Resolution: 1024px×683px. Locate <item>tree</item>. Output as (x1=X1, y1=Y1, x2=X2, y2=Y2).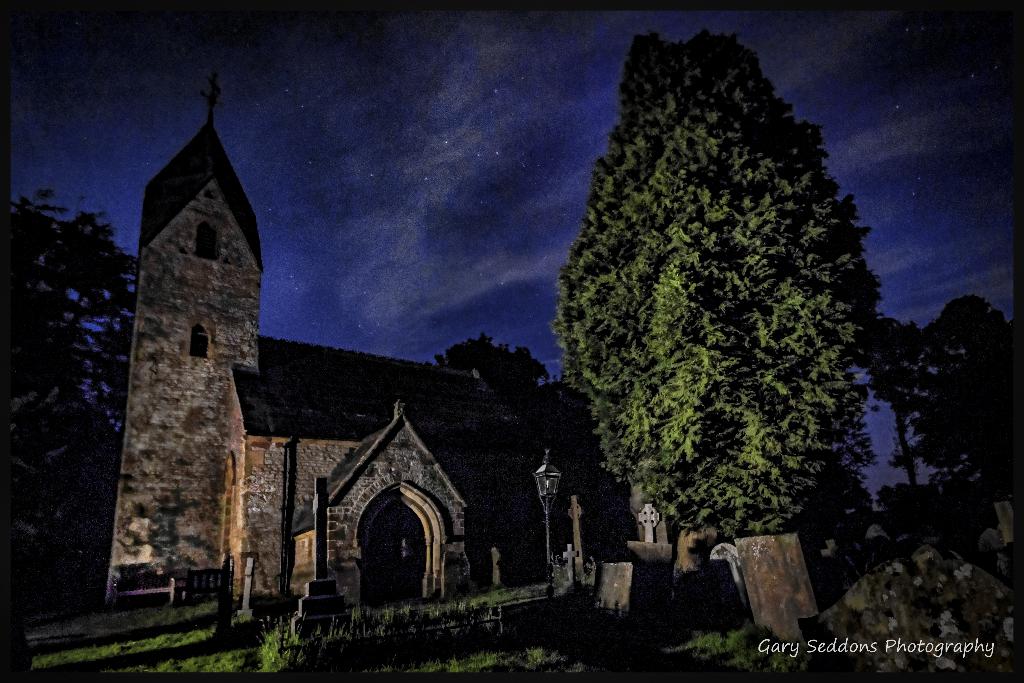
(x1=0, y1=184, x2=136, y2=452).
